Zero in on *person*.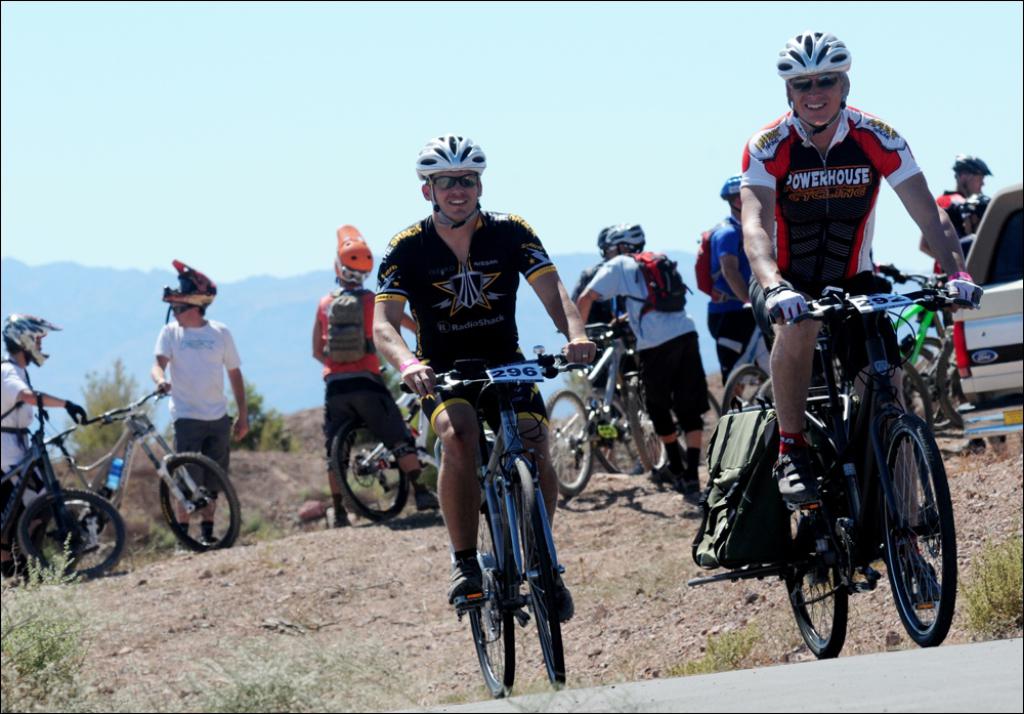
Zeroed in: (572,226,644,485).
